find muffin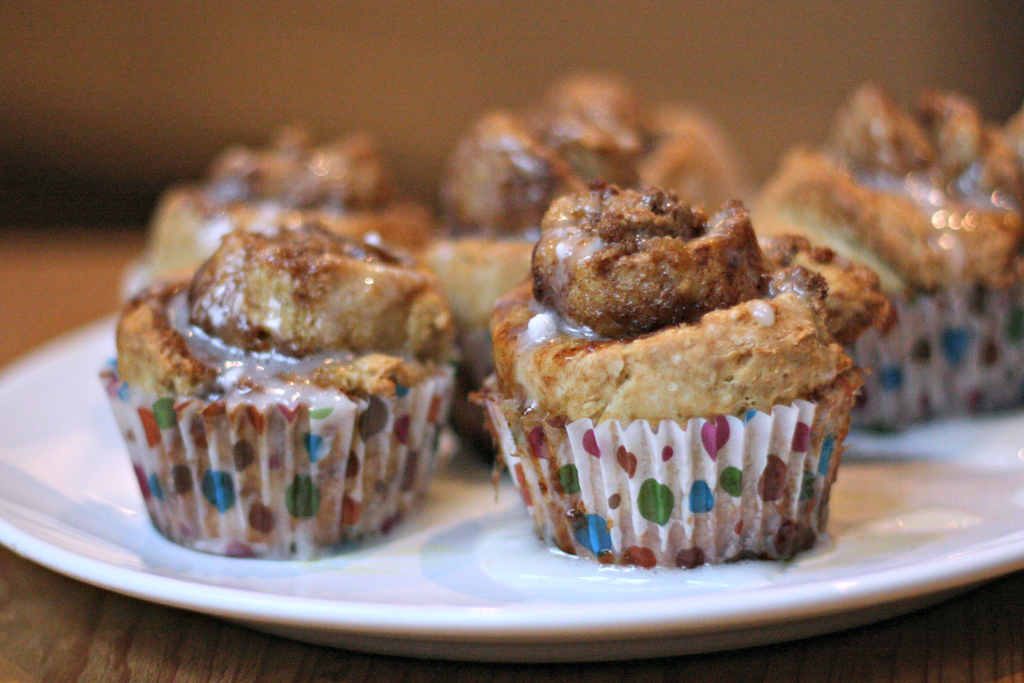
131:104:434:299
